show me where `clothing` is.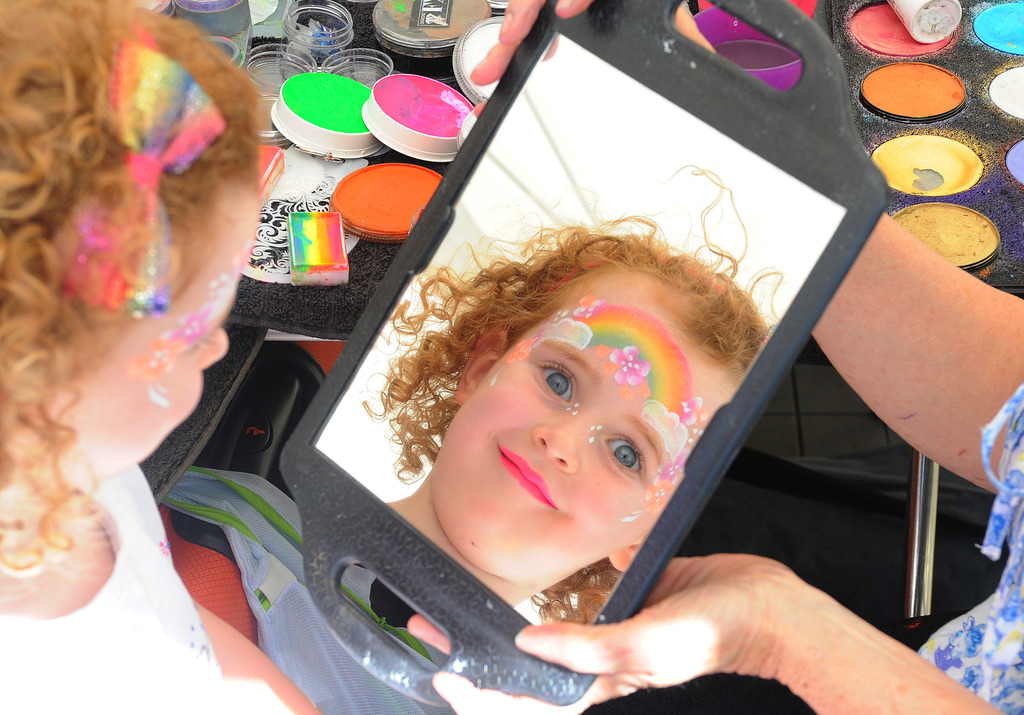
`clothing` is at BBox(915, 381, 1023, 713).
